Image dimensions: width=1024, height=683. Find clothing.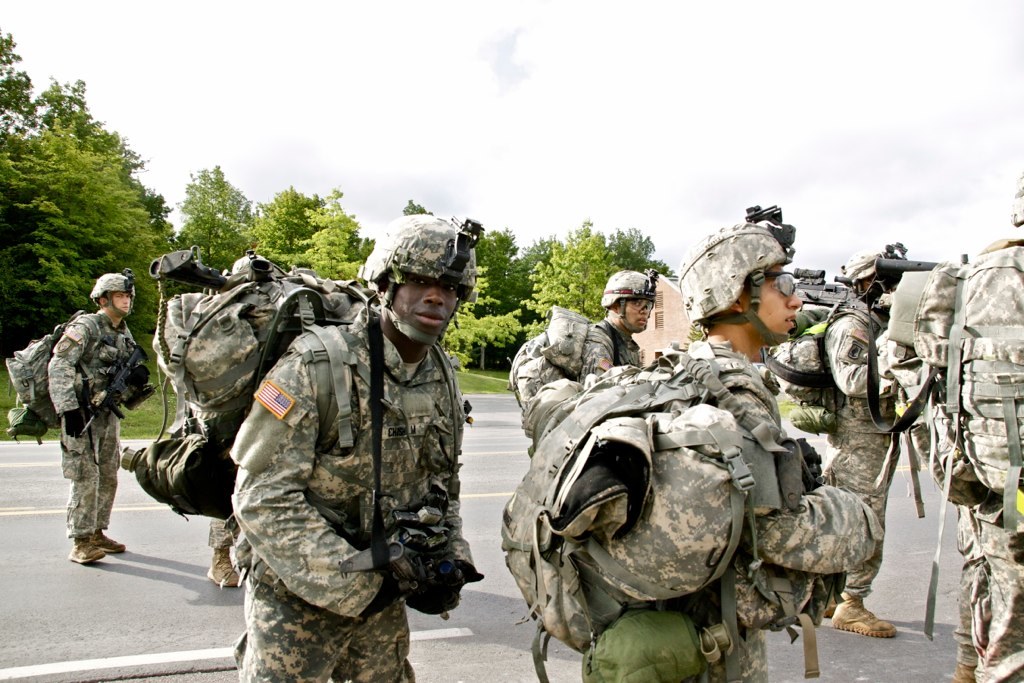
box(28, 276, 141, 546).
